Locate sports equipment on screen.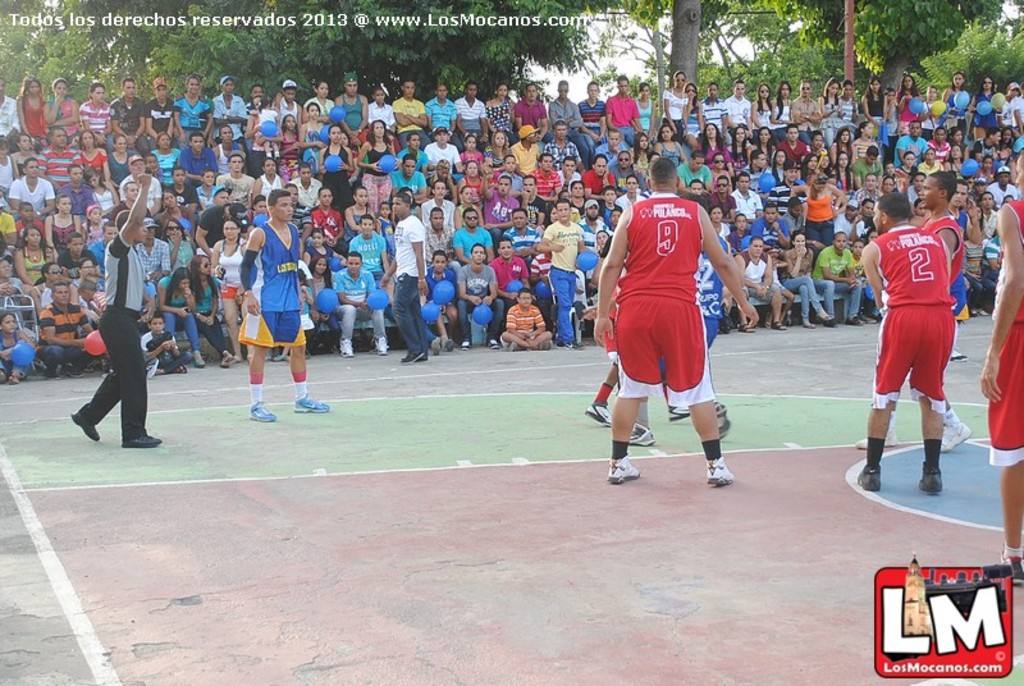
On screen at region(627, 421, 660, 445).
